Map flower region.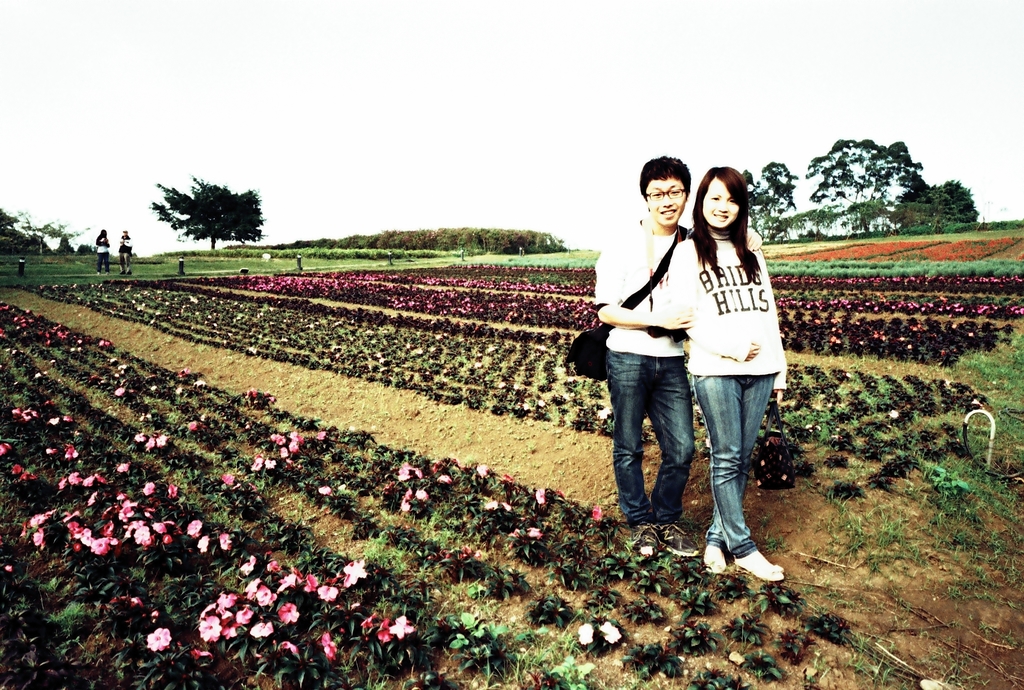
Mapped to <box>601,619,619,645</box>.
